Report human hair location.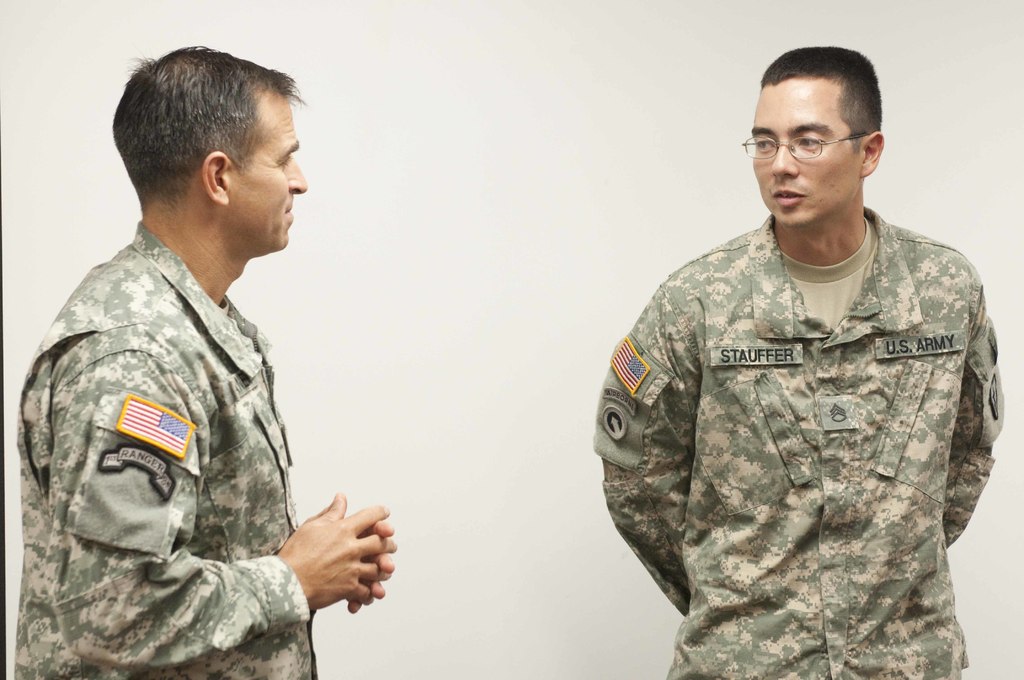
Report: Rect(755, 45, 884, 148).
